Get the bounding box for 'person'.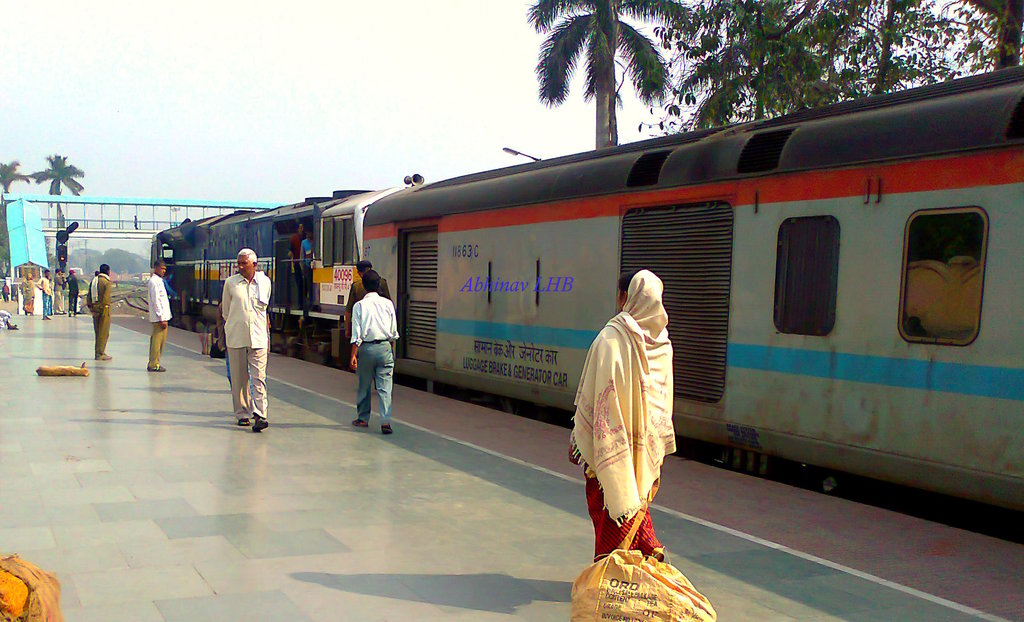
region(342, 256, 393, 345).
